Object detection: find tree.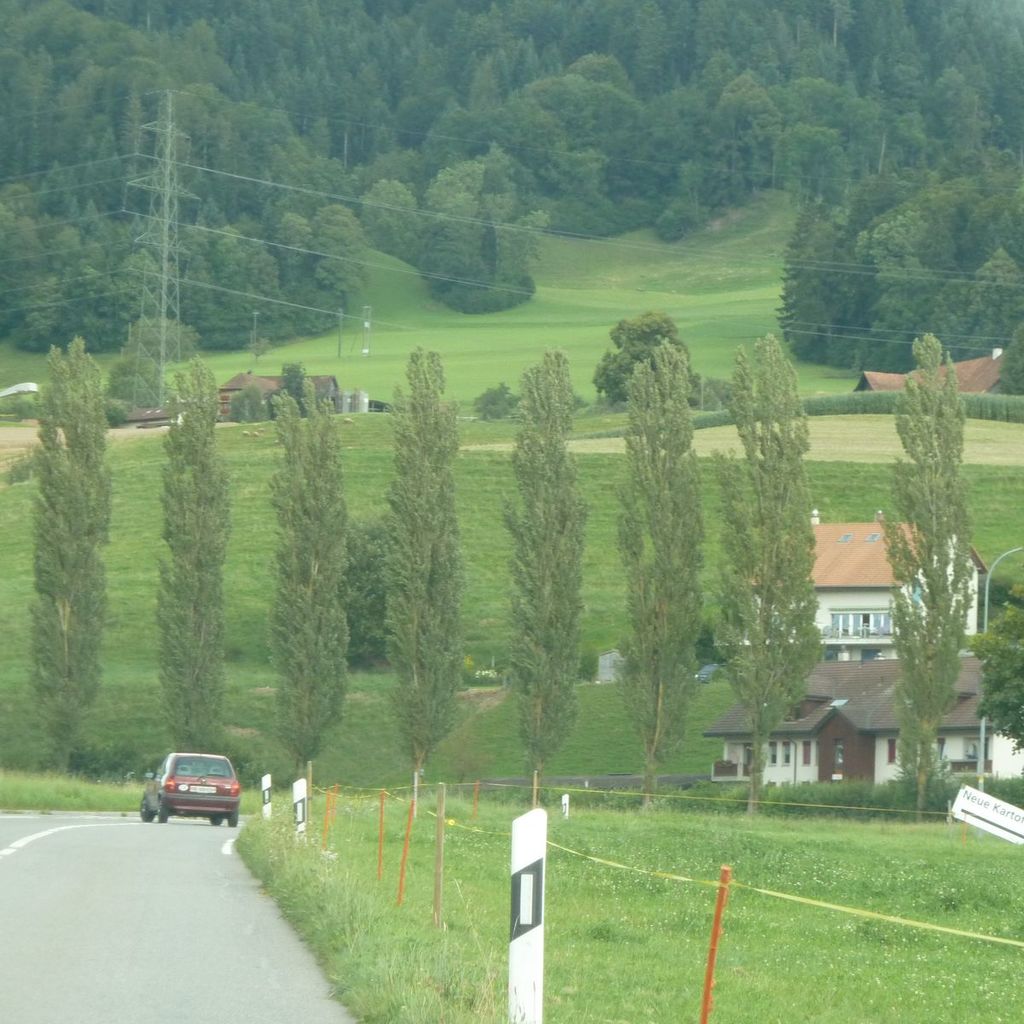
[874, 323, 976, 828].
